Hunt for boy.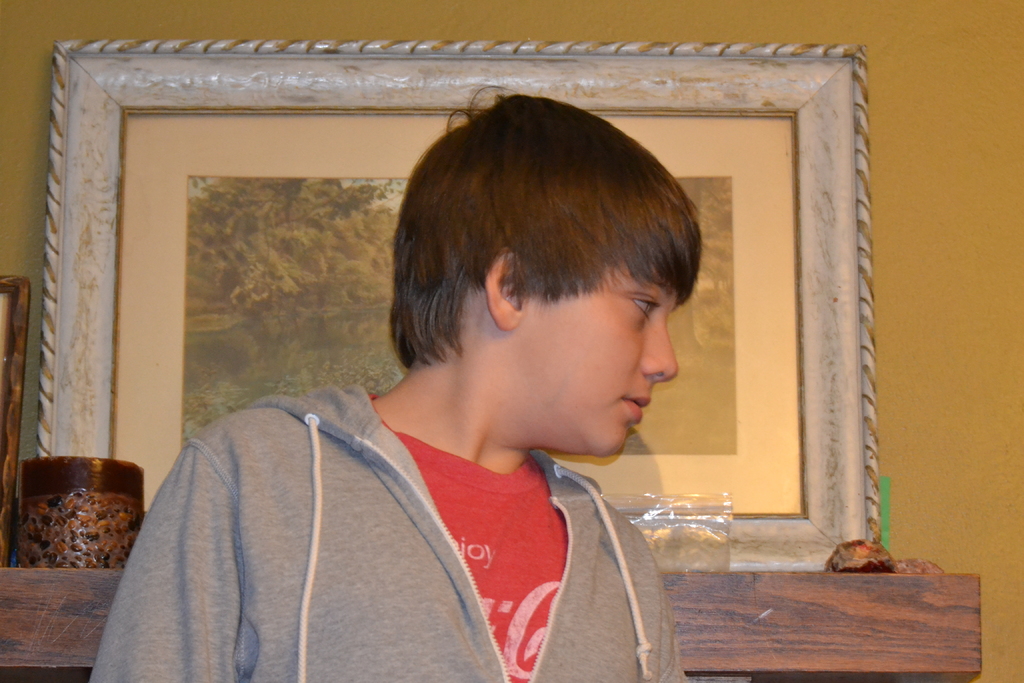
Hunted down at (115, 112, 720, 645).
